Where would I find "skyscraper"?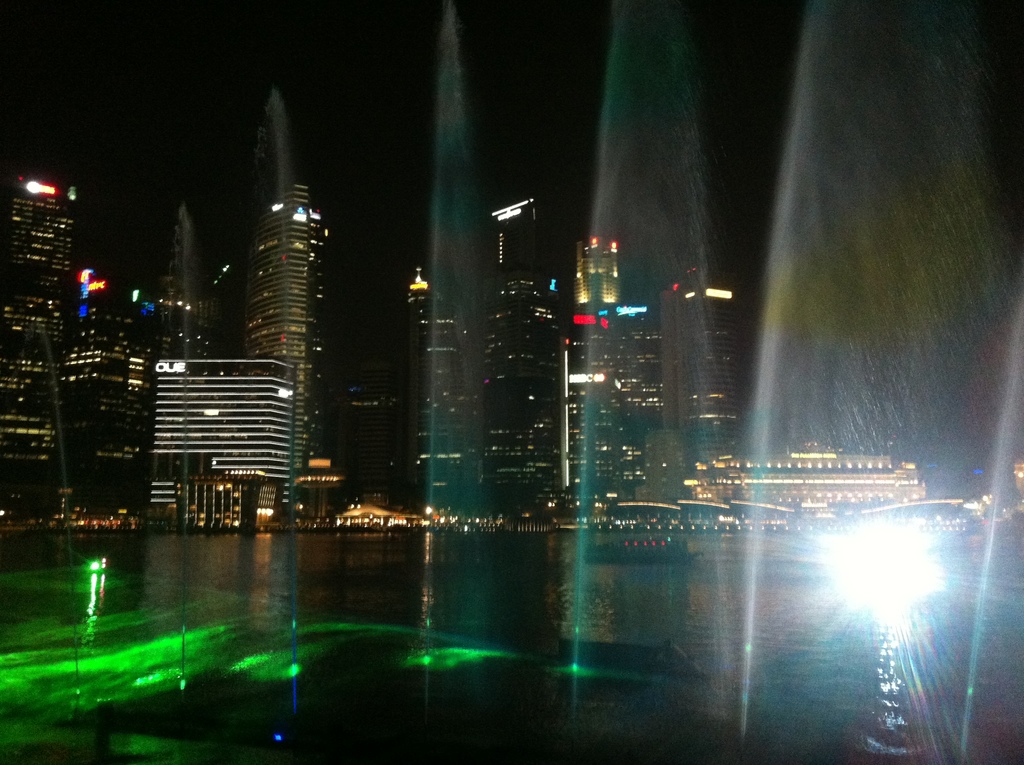
At Rect(699, 433, 928, 531).
